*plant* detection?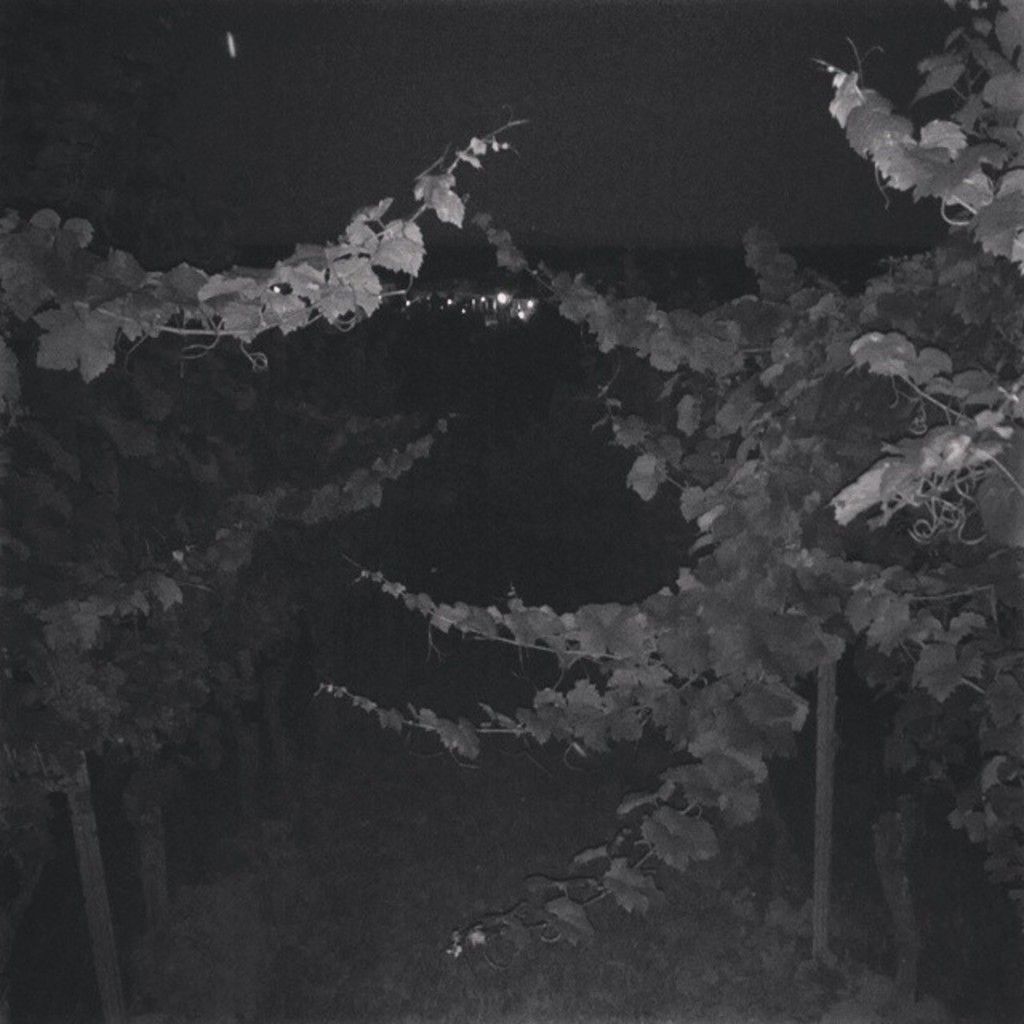
detection(0, 114, 531, 370)
